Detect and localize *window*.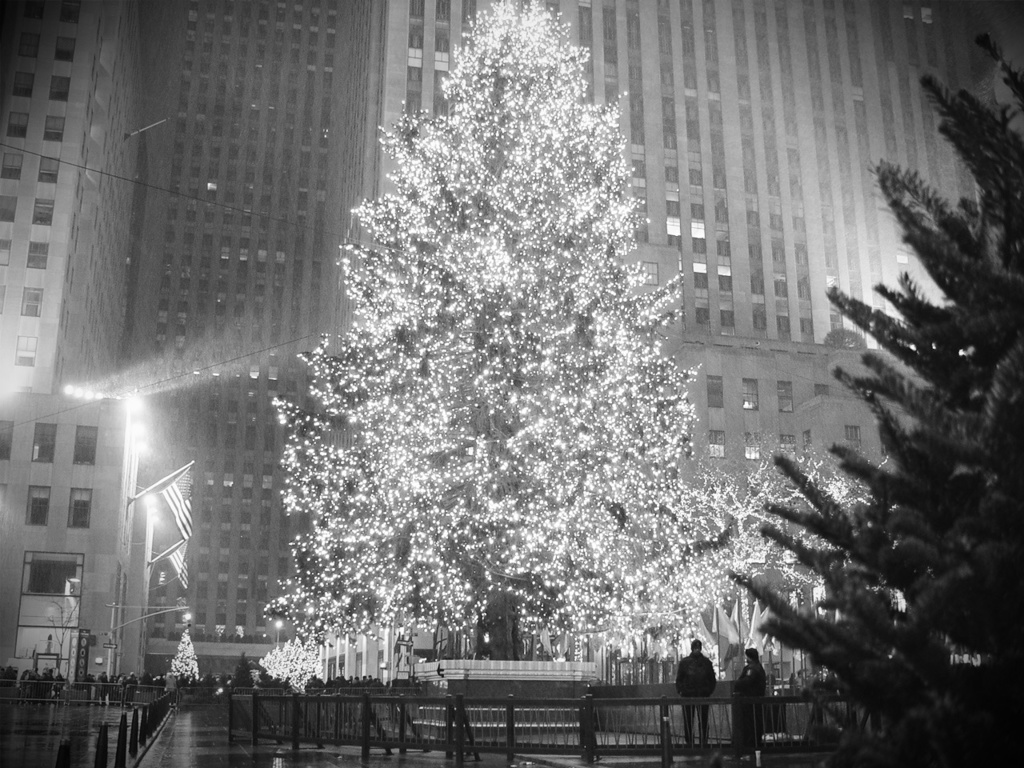
Localized at box=[66, 487, 93, 529].
